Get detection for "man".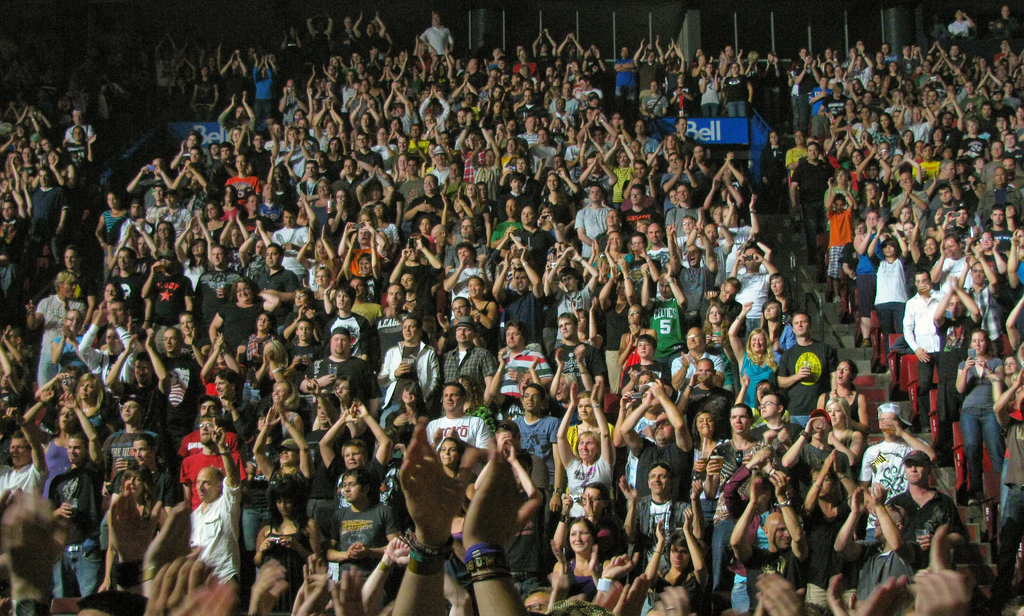
Detection: {"left": 783, "top": 131, "right": 821, "bottom": 165}.
